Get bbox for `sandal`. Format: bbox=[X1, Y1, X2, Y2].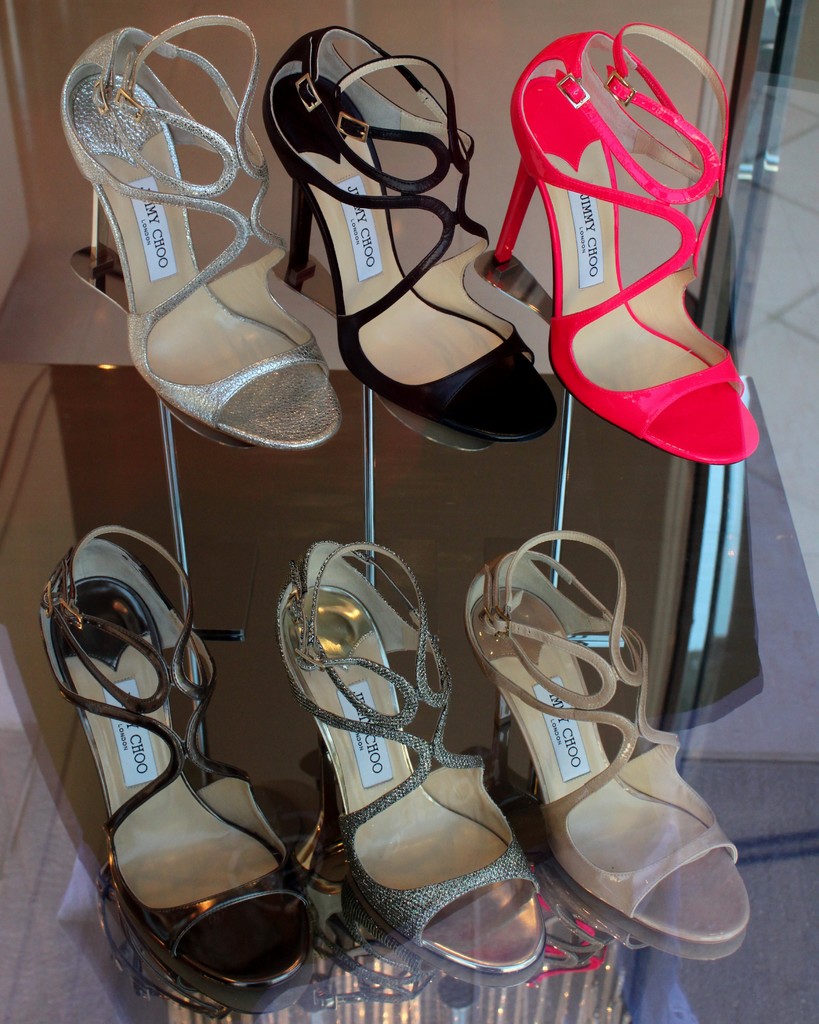
bbox=[287, 24, 560, 442].
